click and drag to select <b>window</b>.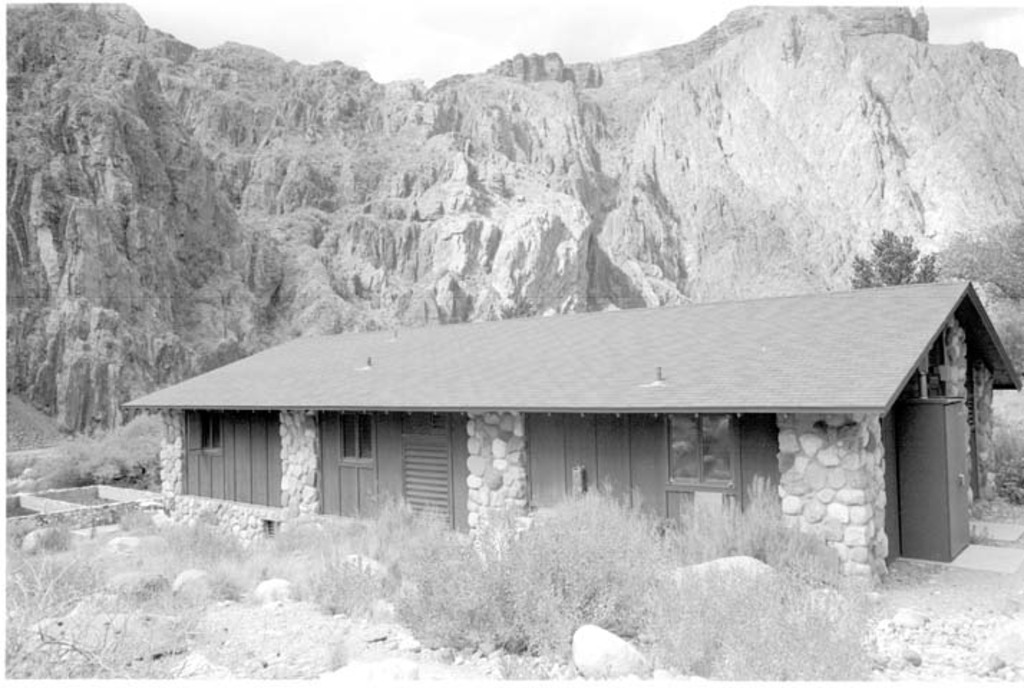
Selection: {"x1": 191, "y1": 408, "x2": 229, "y2": 459}.
